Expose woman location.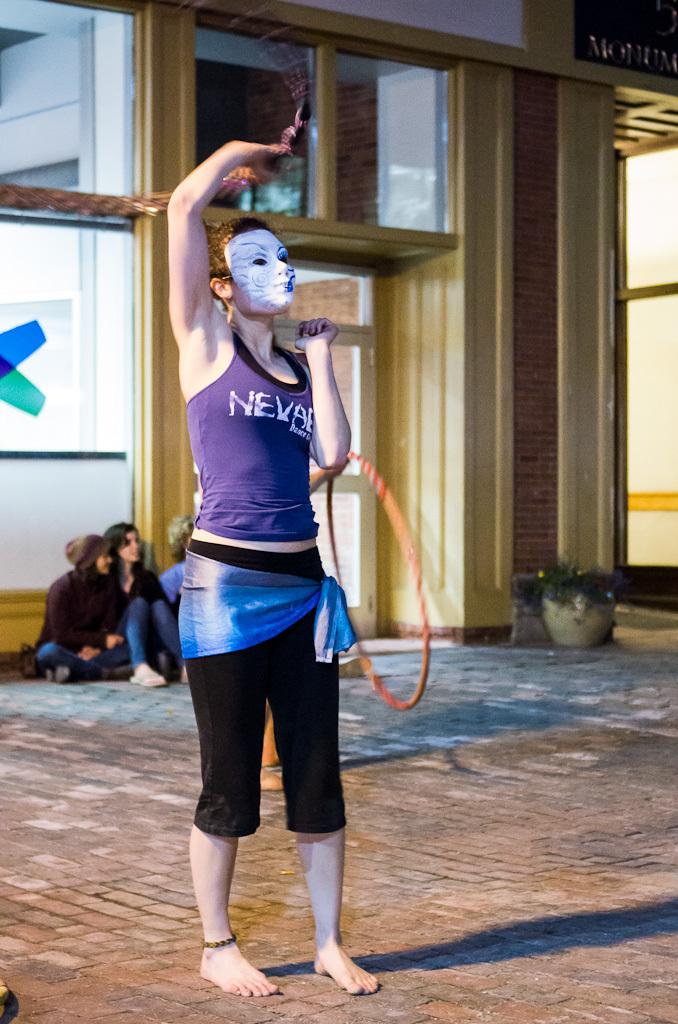
Exposed at pyautogui.locateOnScreen(35, 531, 133, 696).
